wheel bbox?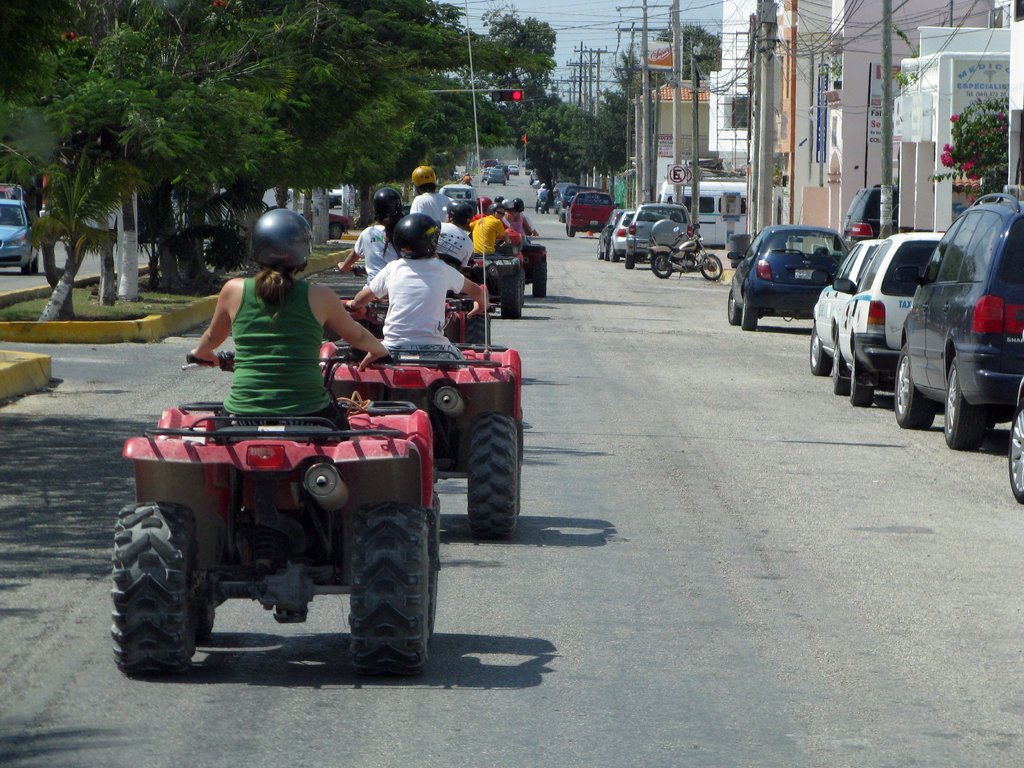
(left=596, top=244, right=605, bottom=256)
